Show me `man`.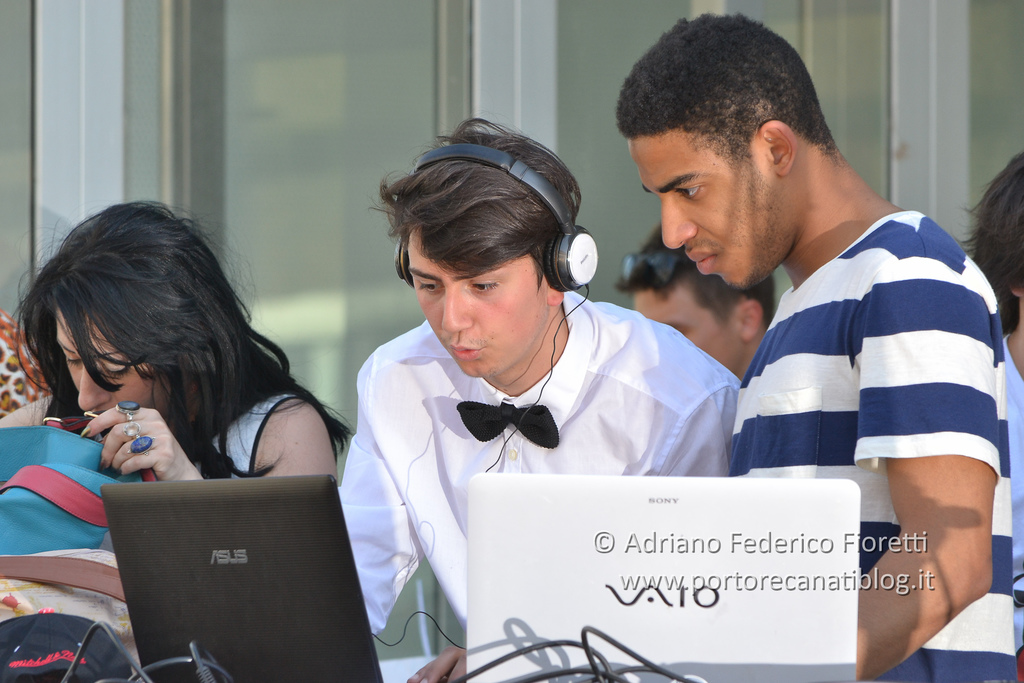
`man` is here: x1=614 y1=12 x2=1018 y2=682.
